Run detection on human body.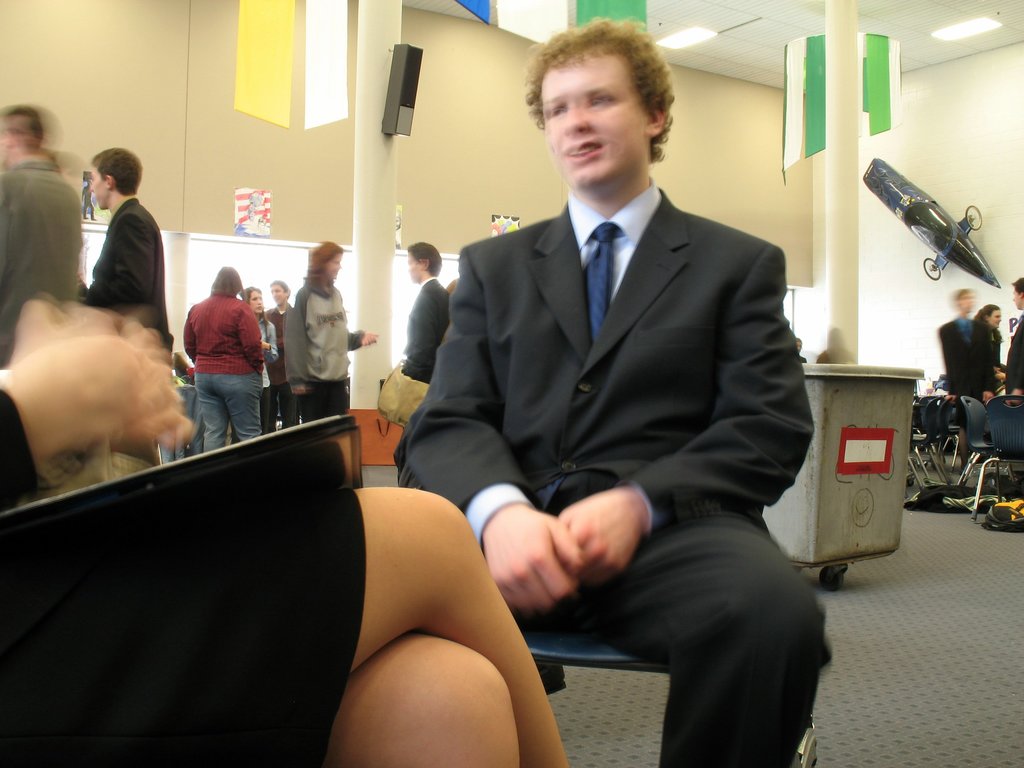
Result: 258, 308, 308, 436.
